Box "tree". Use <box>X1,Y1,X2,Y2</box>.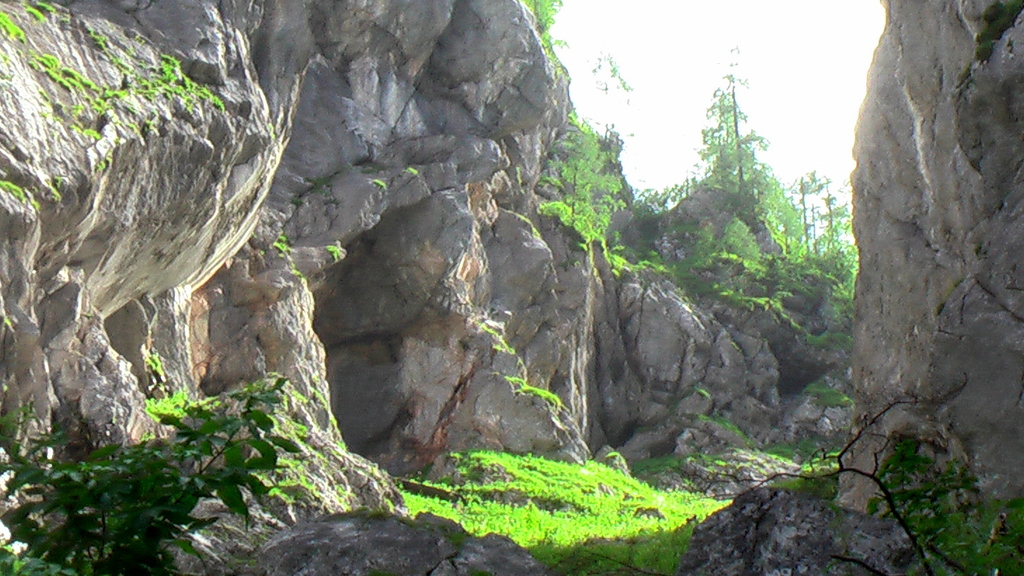
<box>776,164,832,255</box>.
